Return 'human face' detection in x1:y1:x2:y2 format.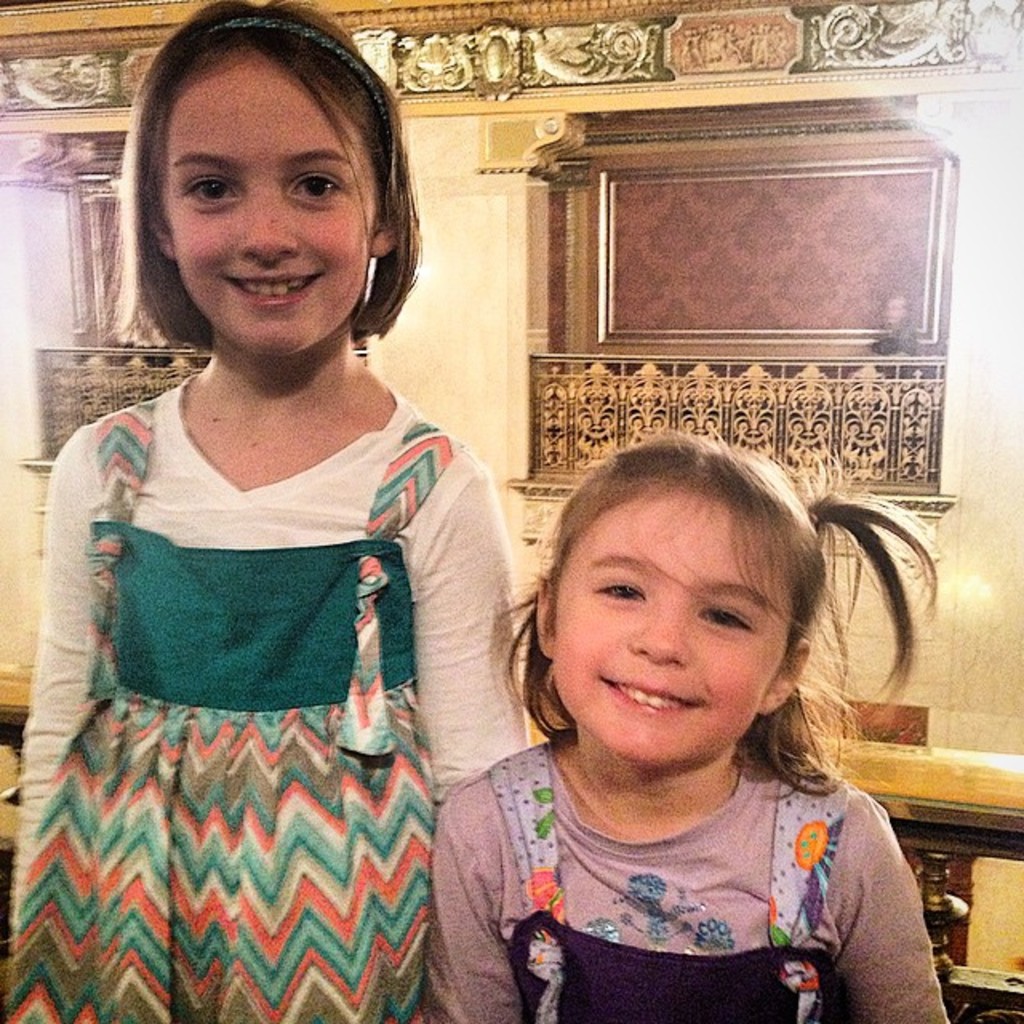
547:496:778:762.
